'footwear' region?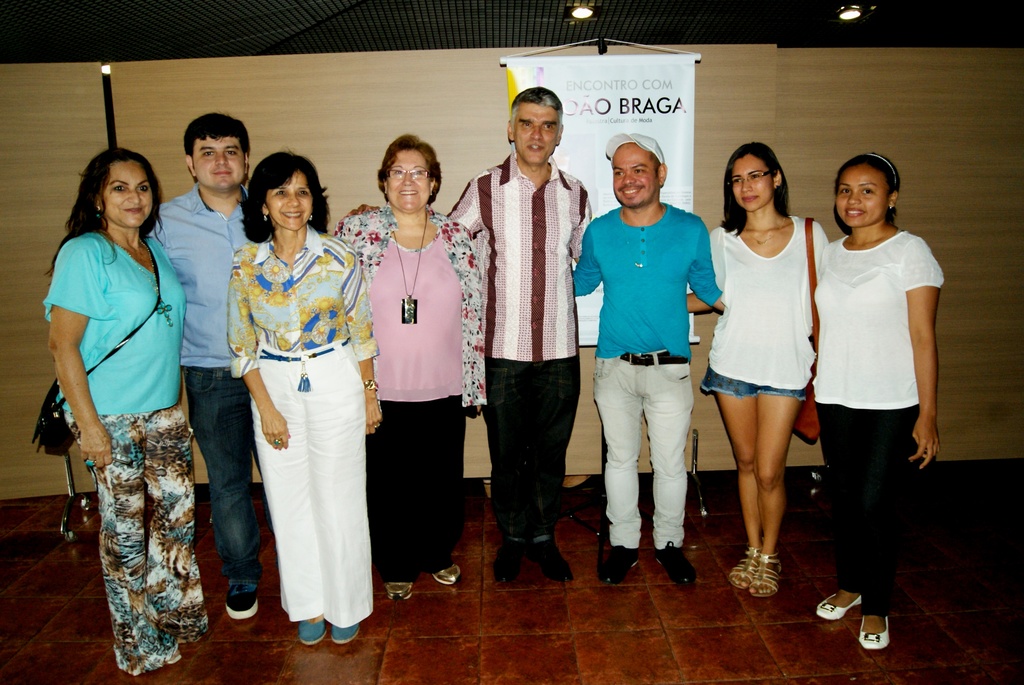
727, 545, 763, 591
